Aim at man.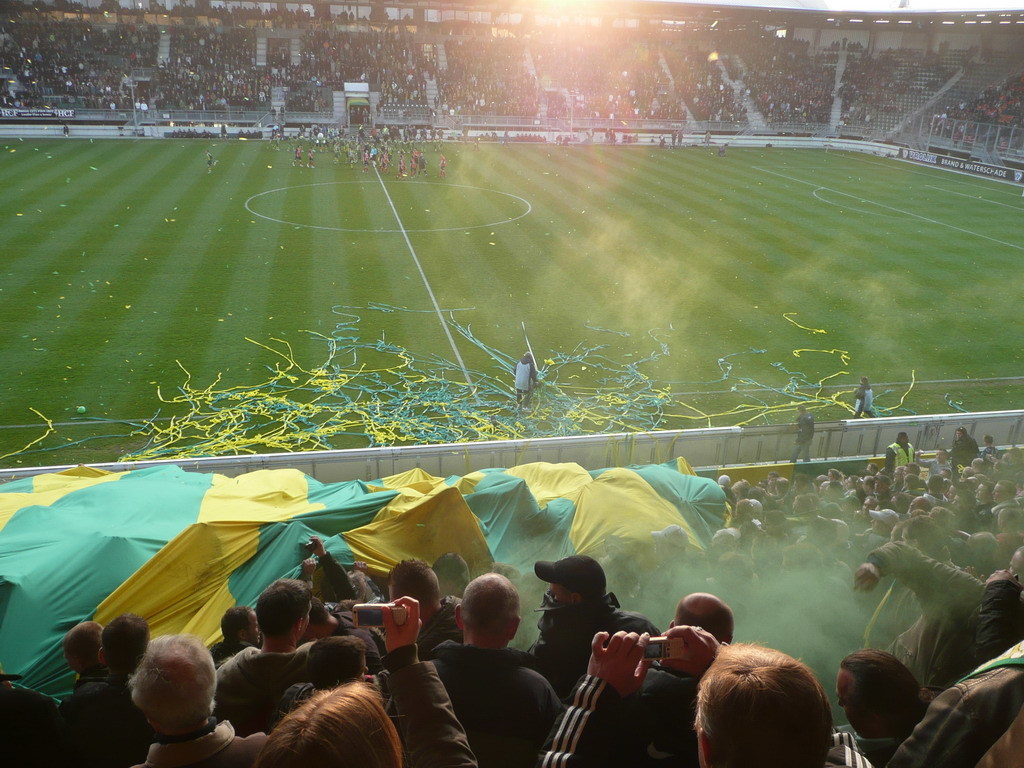
Aimed at pyautogui.locateOnScreen(64, 610, 155, 767).
